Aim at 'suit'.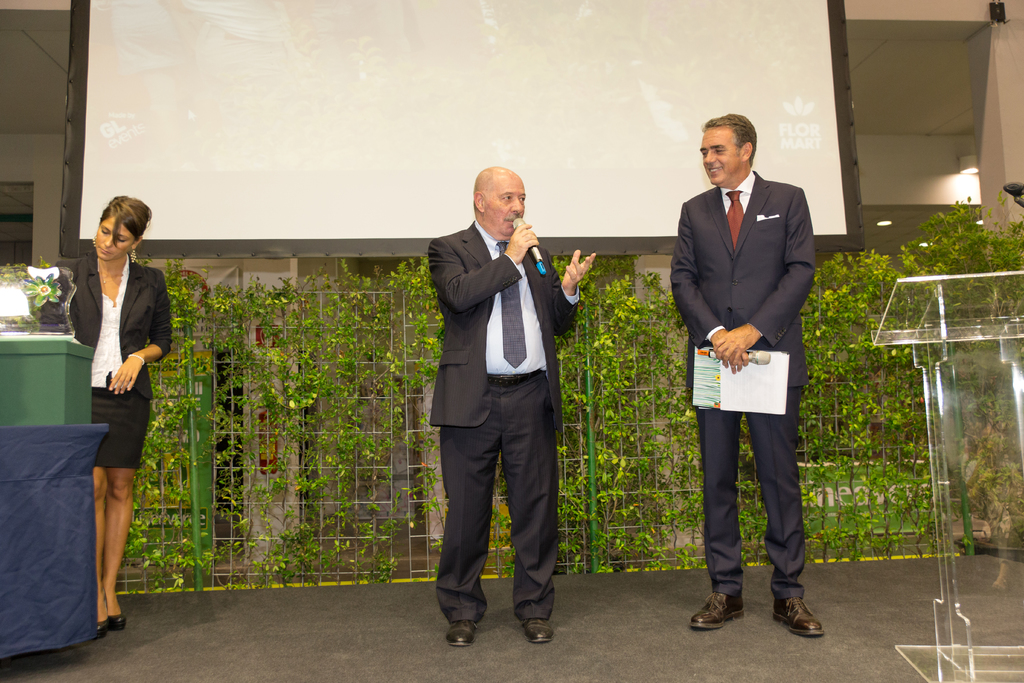
Aimed at rect(422, 152, 576, 645).
